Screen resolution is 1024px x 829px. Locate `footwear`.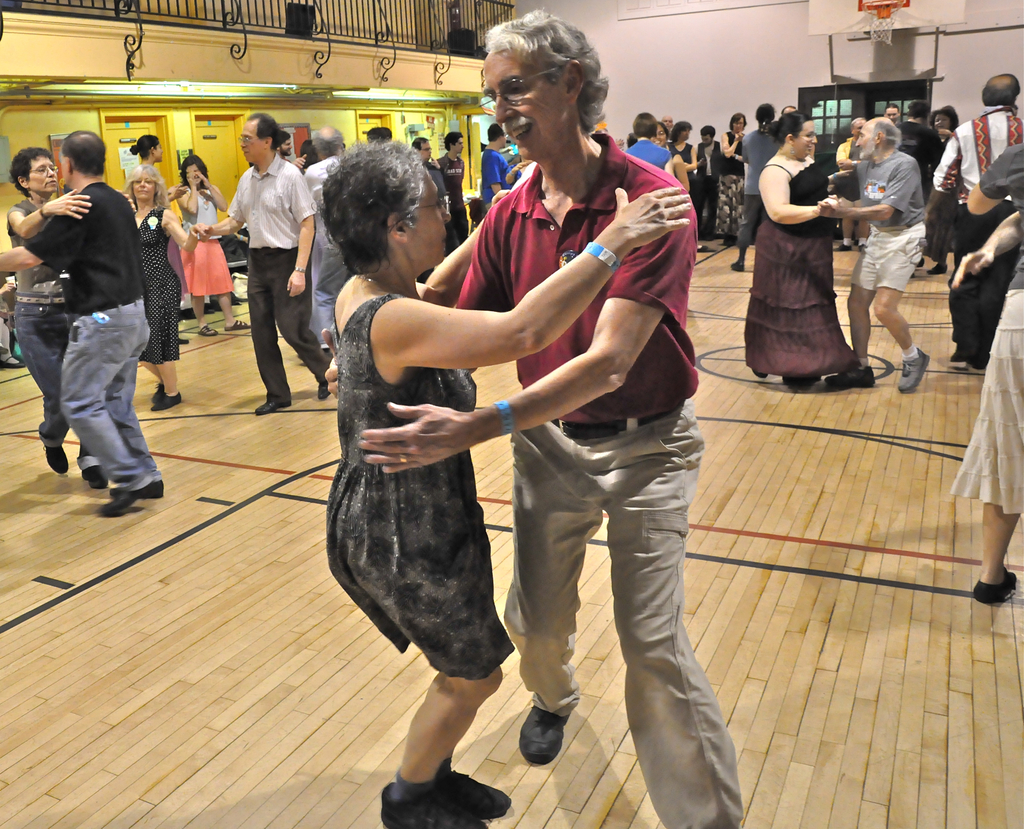
[516, 707, 575, 766].
